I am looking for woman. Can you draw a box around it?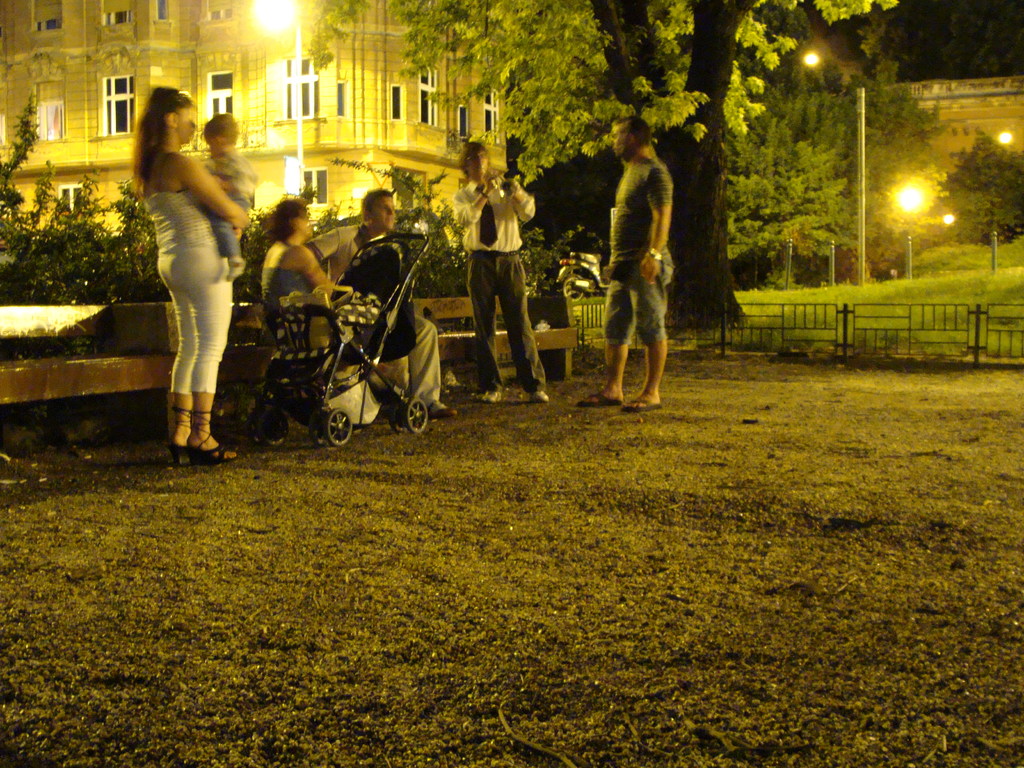
Sure, the bounding box is detection(124, 88, 259, 468).
